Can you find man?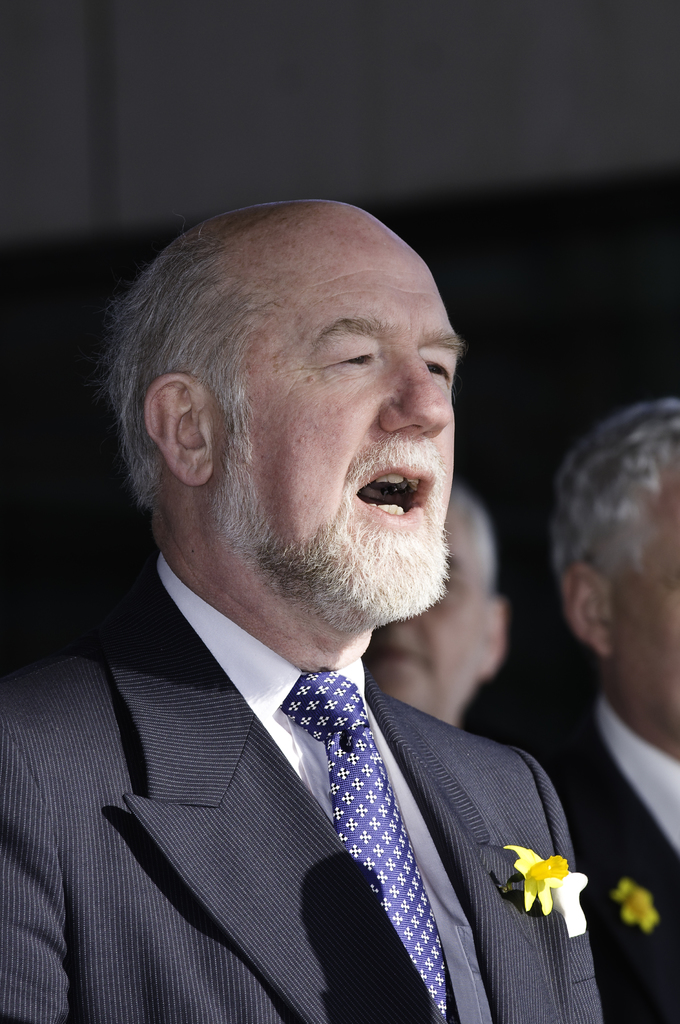
Yes, bounding box: {"x1": 8, "y1": 175, "x2": 633, "y2": 1023}.
